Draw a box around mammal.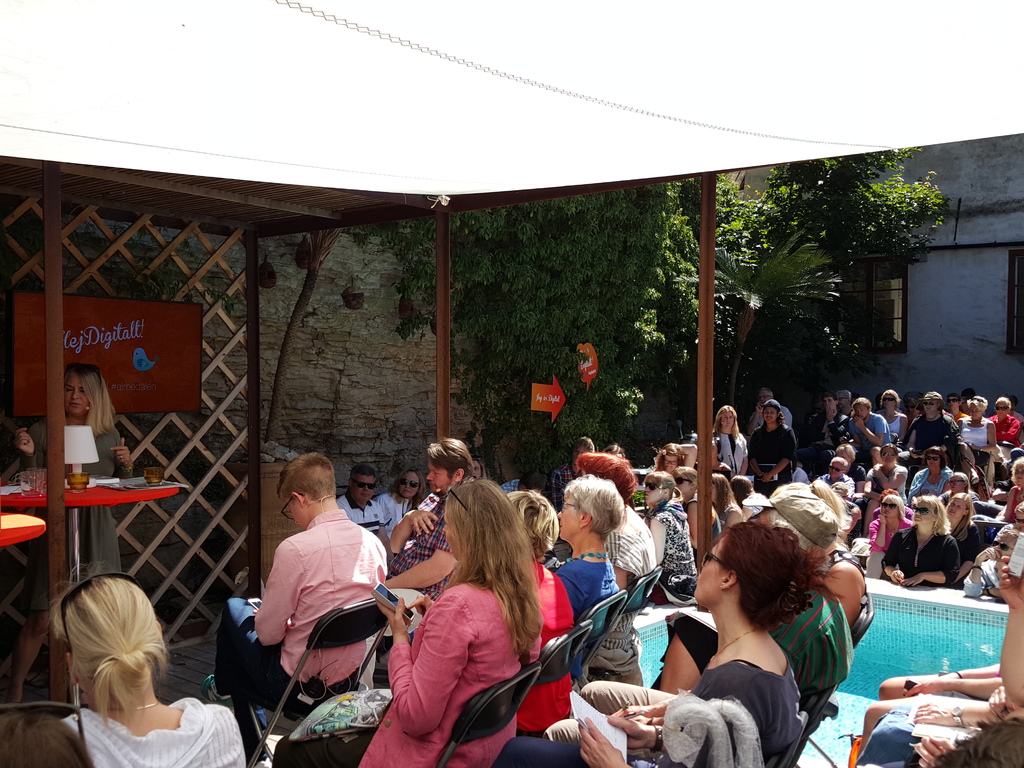
crop(488, 521, 822, 767).
